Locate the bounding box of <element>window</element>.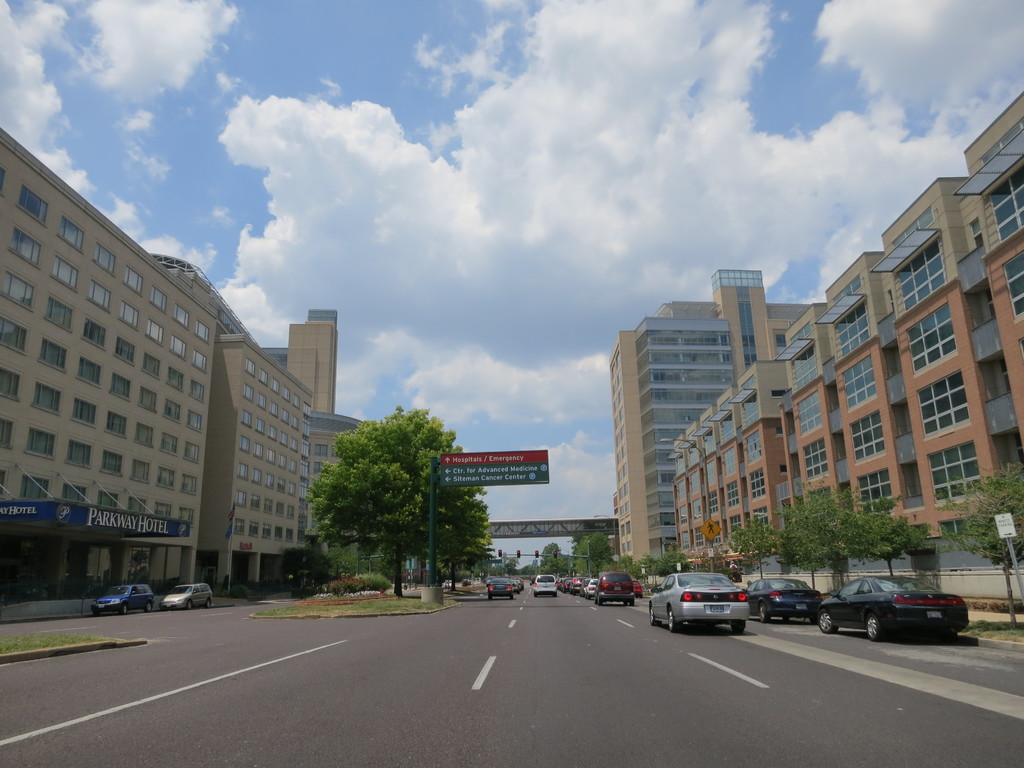
Bounding box: x1=282, y1=428, x2=292, y2=443.
